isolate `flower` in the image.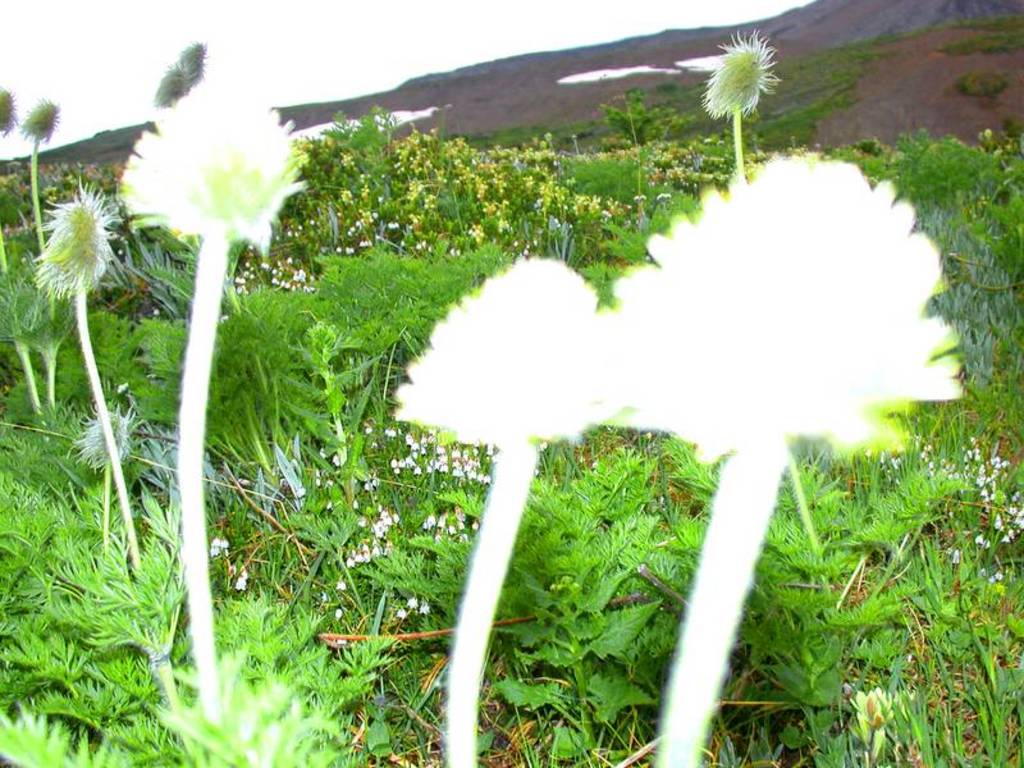
Isolated region: box(393, 256, 618, 447).
